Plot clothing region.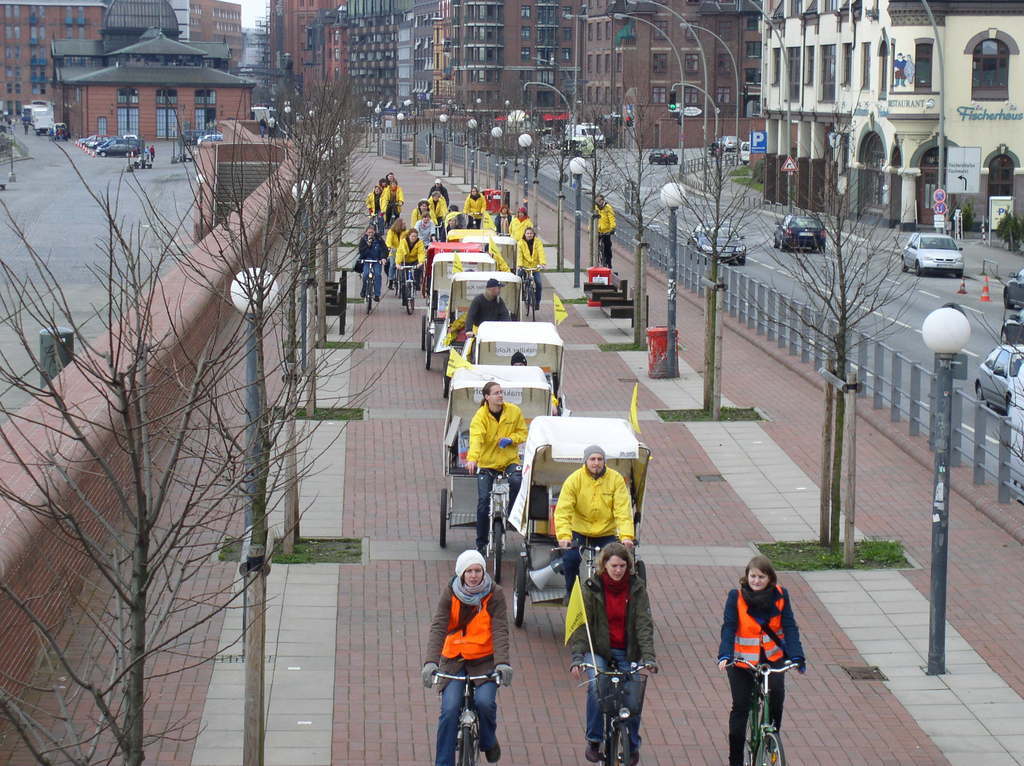
Plotted at 394 227 426 292.
